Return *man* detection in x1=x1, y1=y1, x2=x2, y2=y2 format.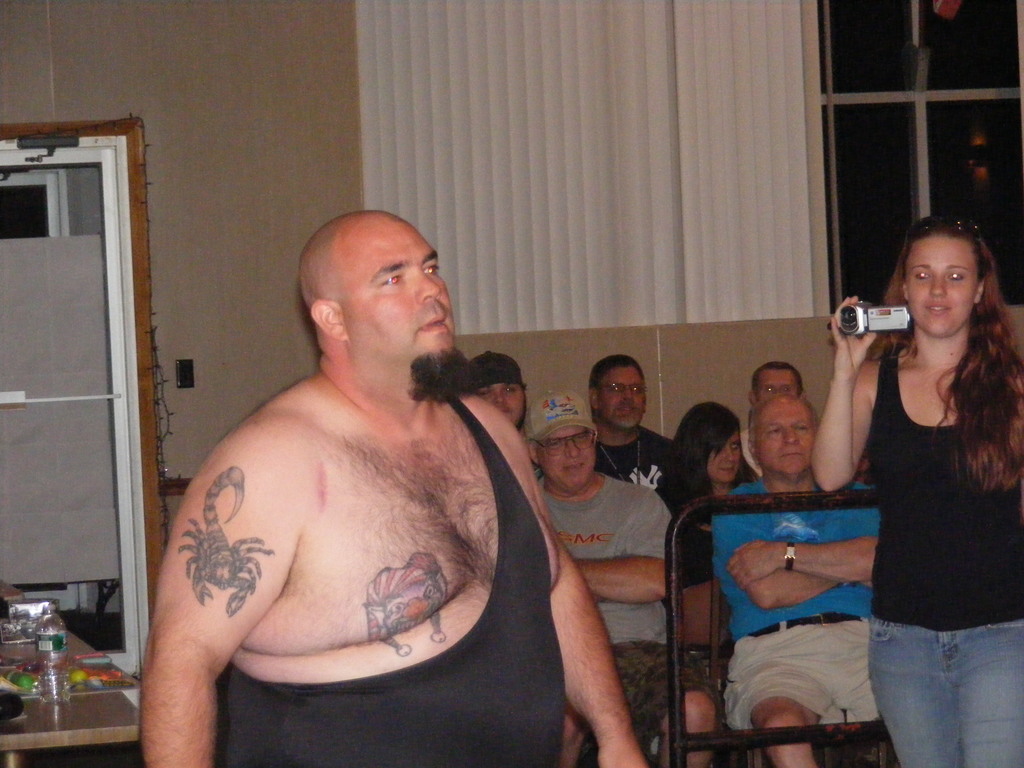
x1=592, y1=353, x2=678, y2=495.
